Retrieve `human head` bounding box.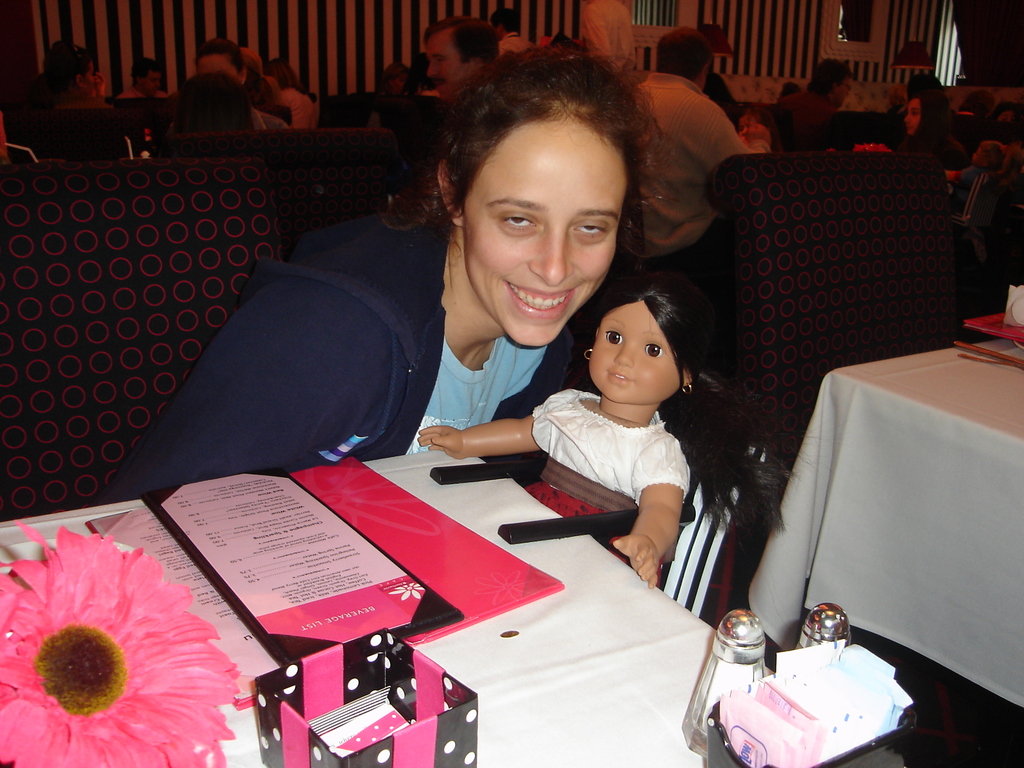
Bounding box: (x1=381, y1=64, x2=408, y2=95).
